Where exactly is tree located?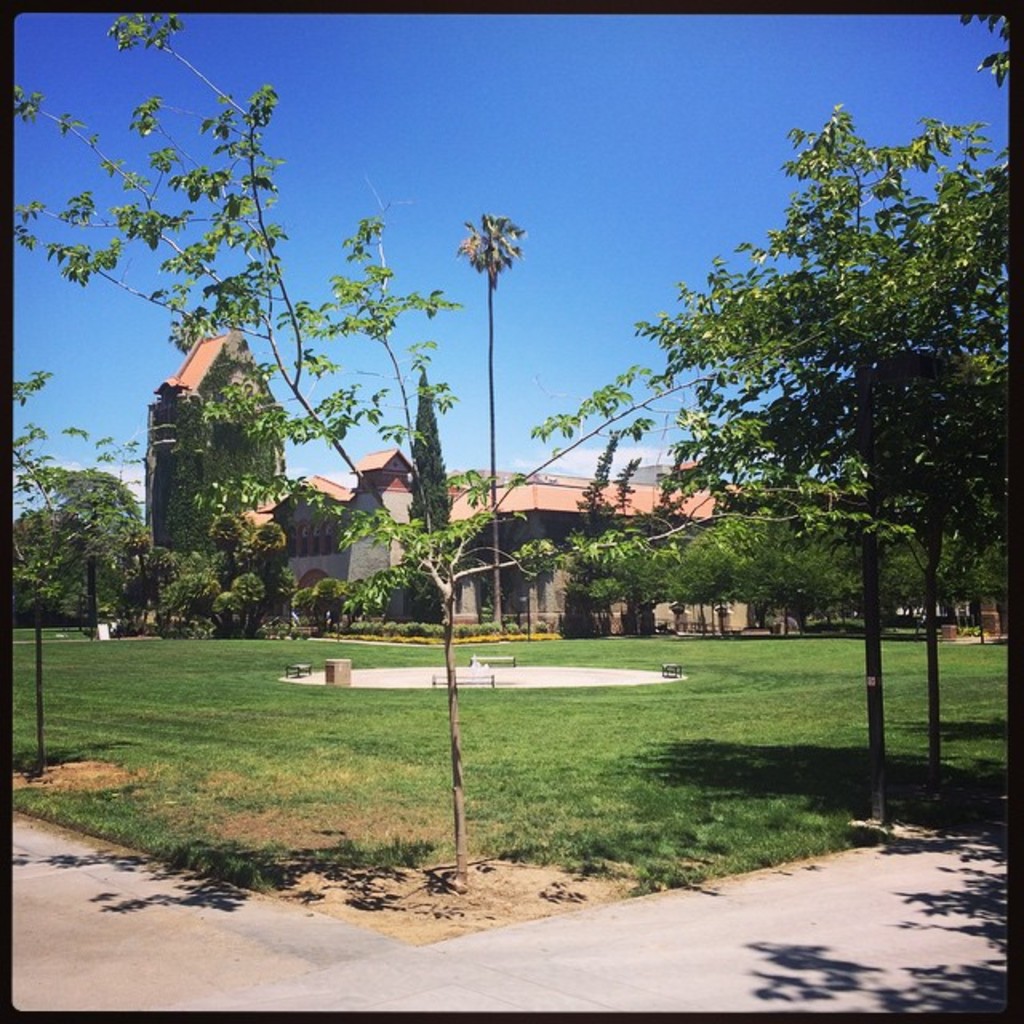
Its bounding box is x1=0 y1=5 x2=733 y2=893.
